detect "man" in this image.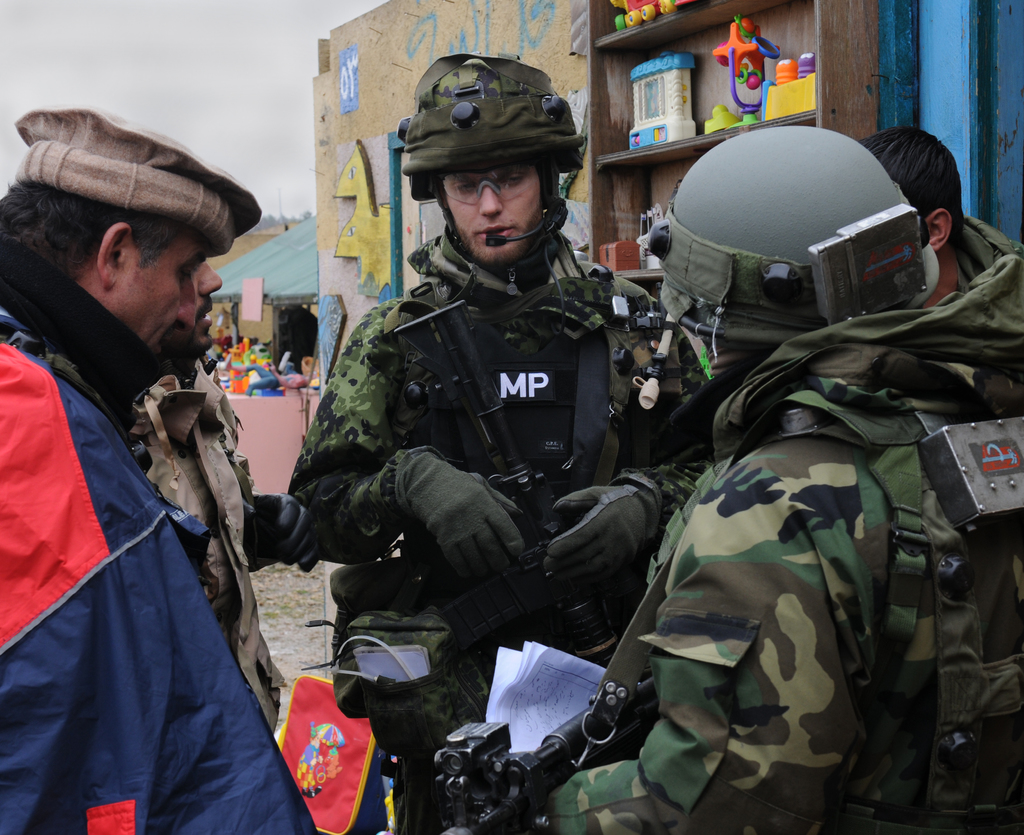
Detection: detection(2, 97, 280, 823).
